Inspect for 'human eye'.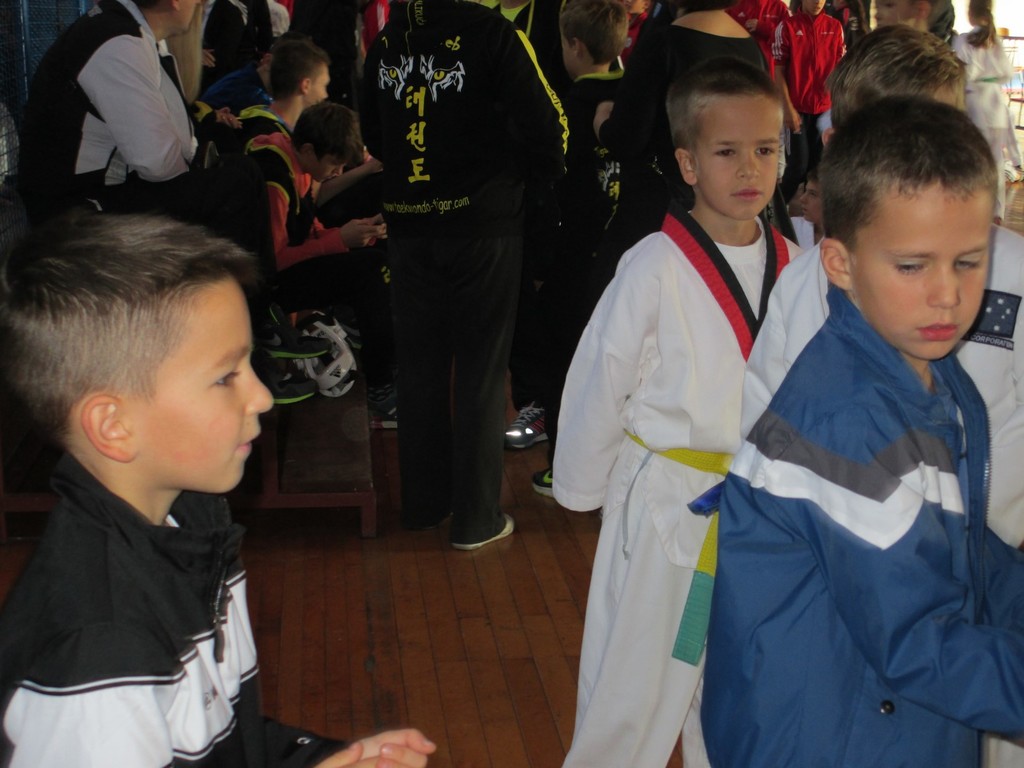
Inspection: 752,144,773,160.
